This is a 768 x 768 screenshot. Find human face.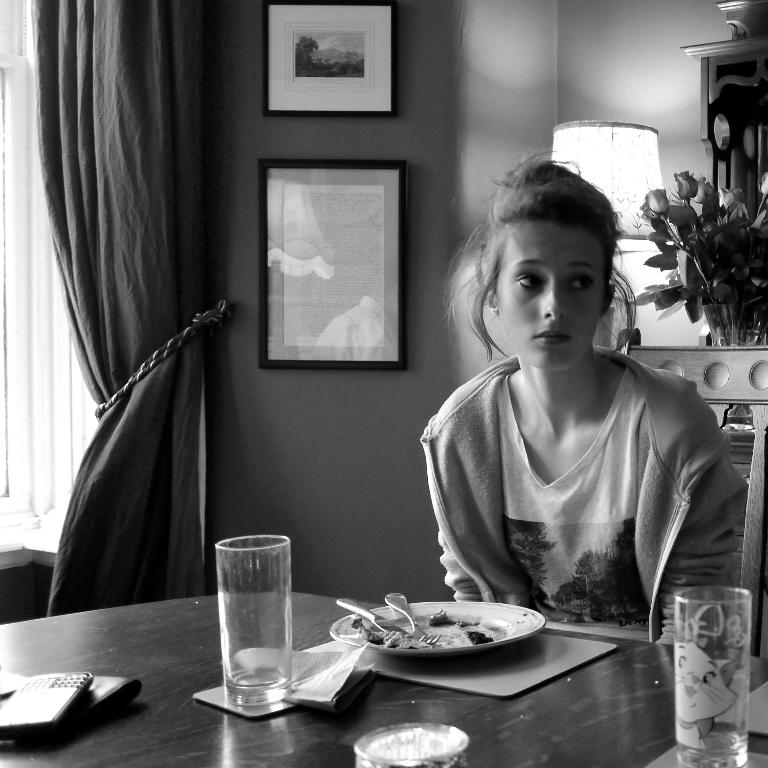
Bounding box: Rect(497, 219, 611, 376).
